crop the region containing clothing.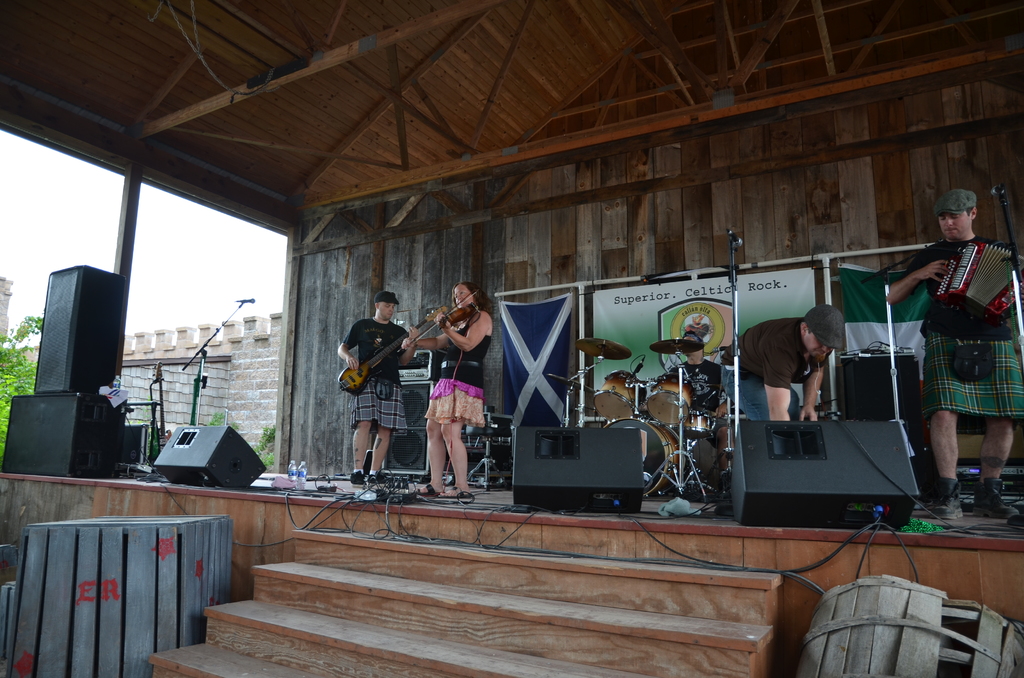
Crop region: box(723, 318, 832, 421).
